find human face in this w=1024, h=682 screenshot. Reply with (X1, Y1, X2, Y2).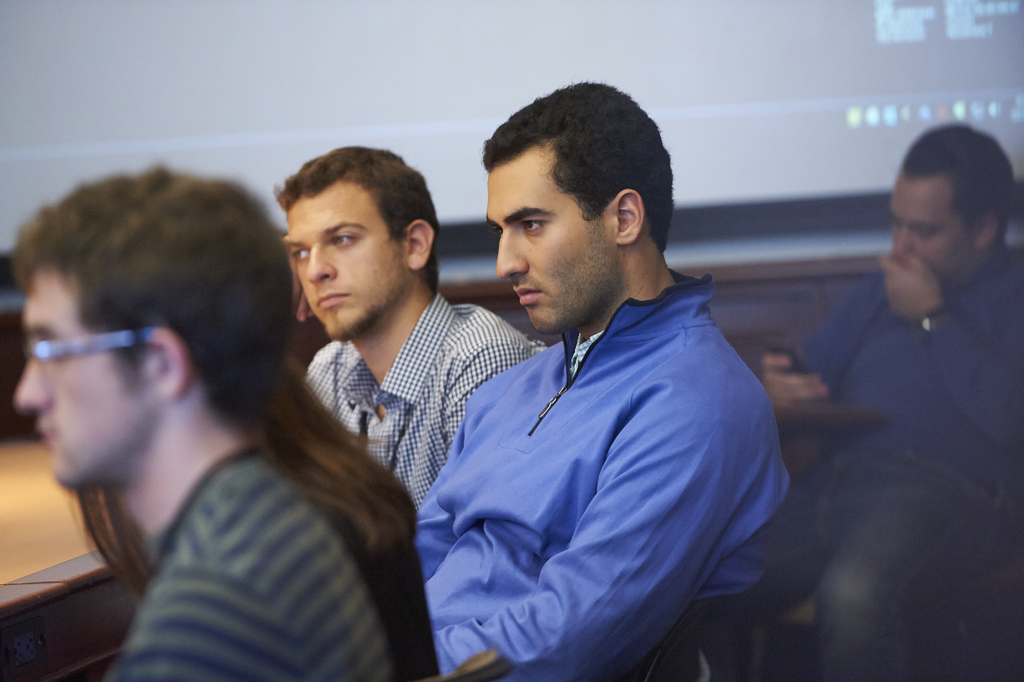
(893, 186, 952, 285).
